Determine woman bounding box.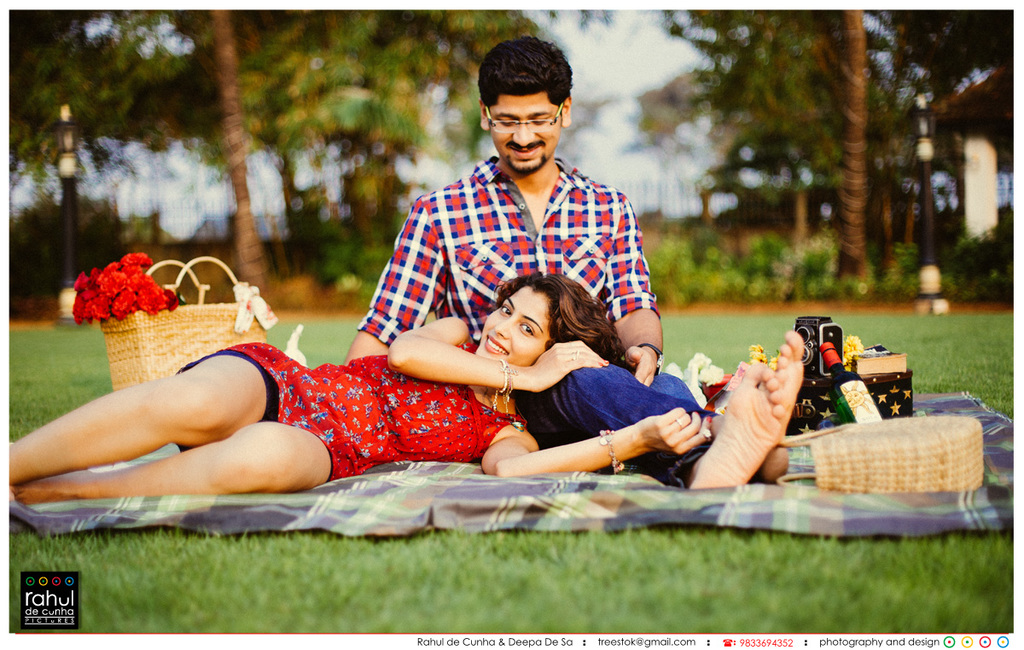
Determined: {"x1": 5, "y1": 279, "x2": 707, "y2": 488}.
